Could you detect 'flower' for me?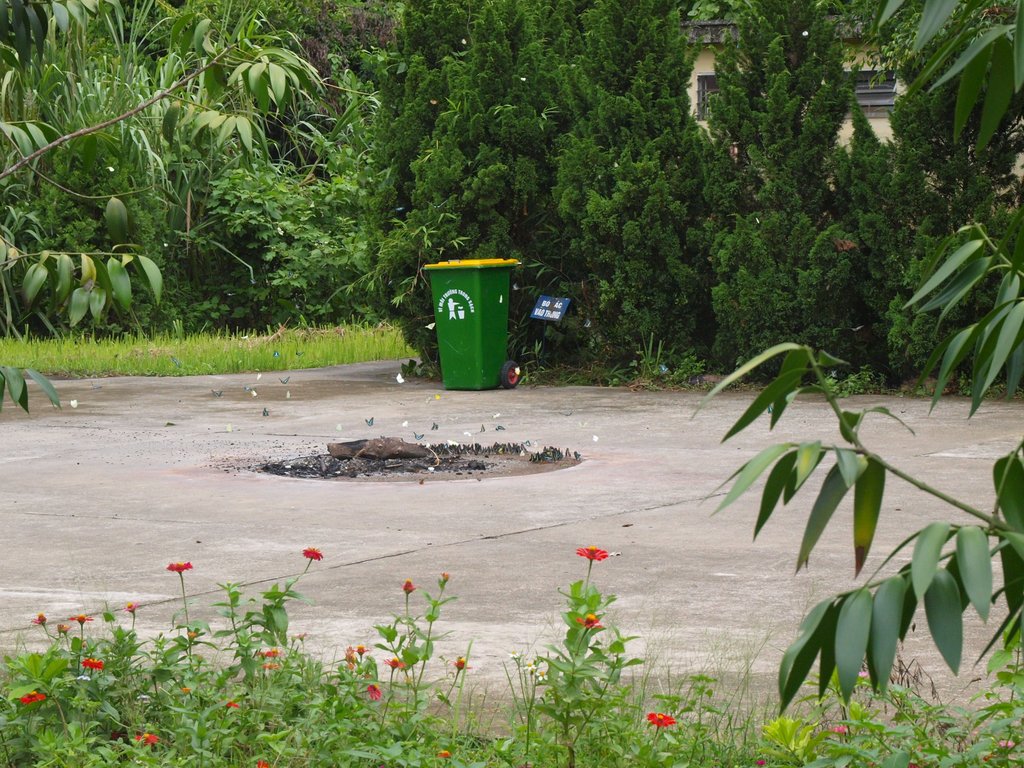
Detection result: 127:600:145:614.
